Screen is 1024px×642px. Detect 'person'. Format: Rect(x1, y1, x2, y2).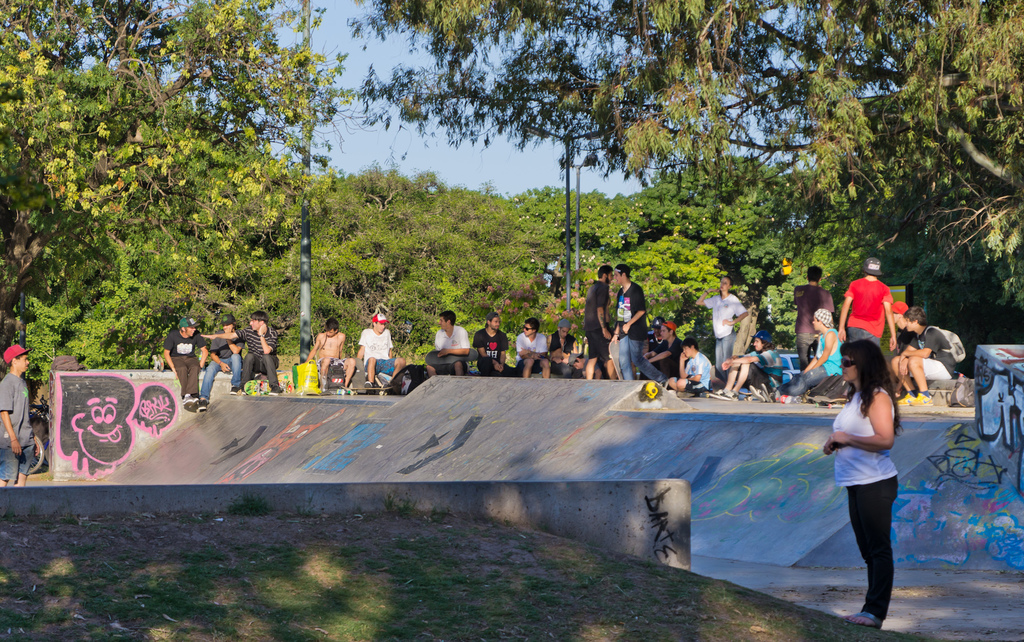
Rect(514, 322, 547, 381).
